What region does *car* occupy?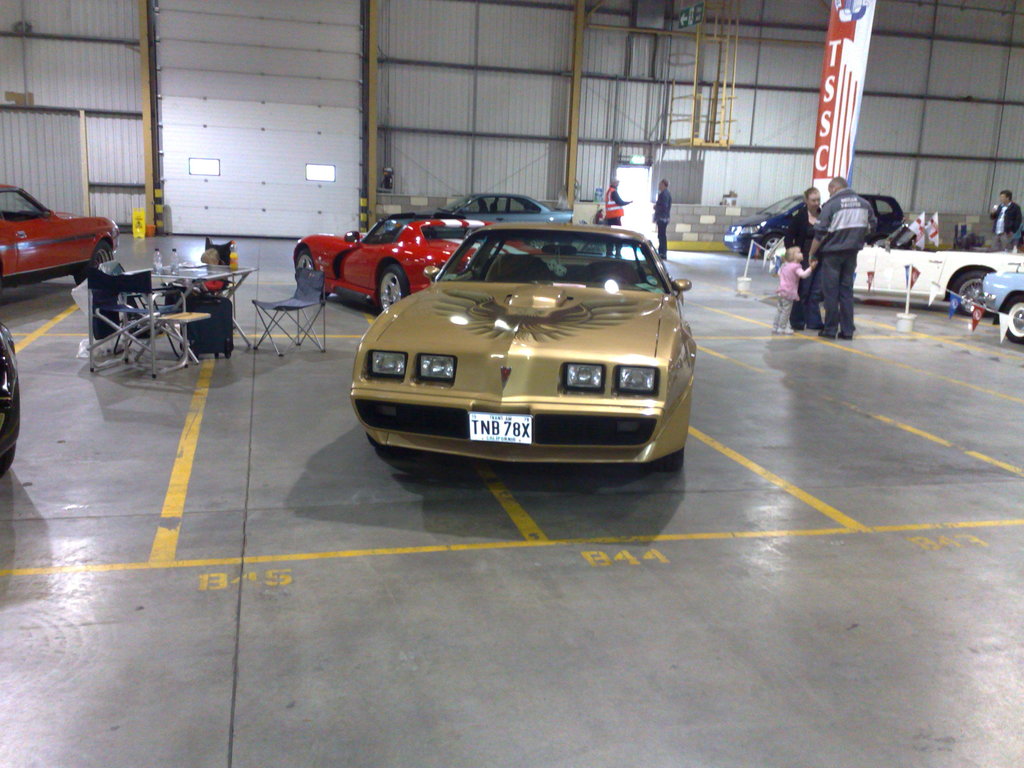
BBox(848, 239, 1023, 314).
